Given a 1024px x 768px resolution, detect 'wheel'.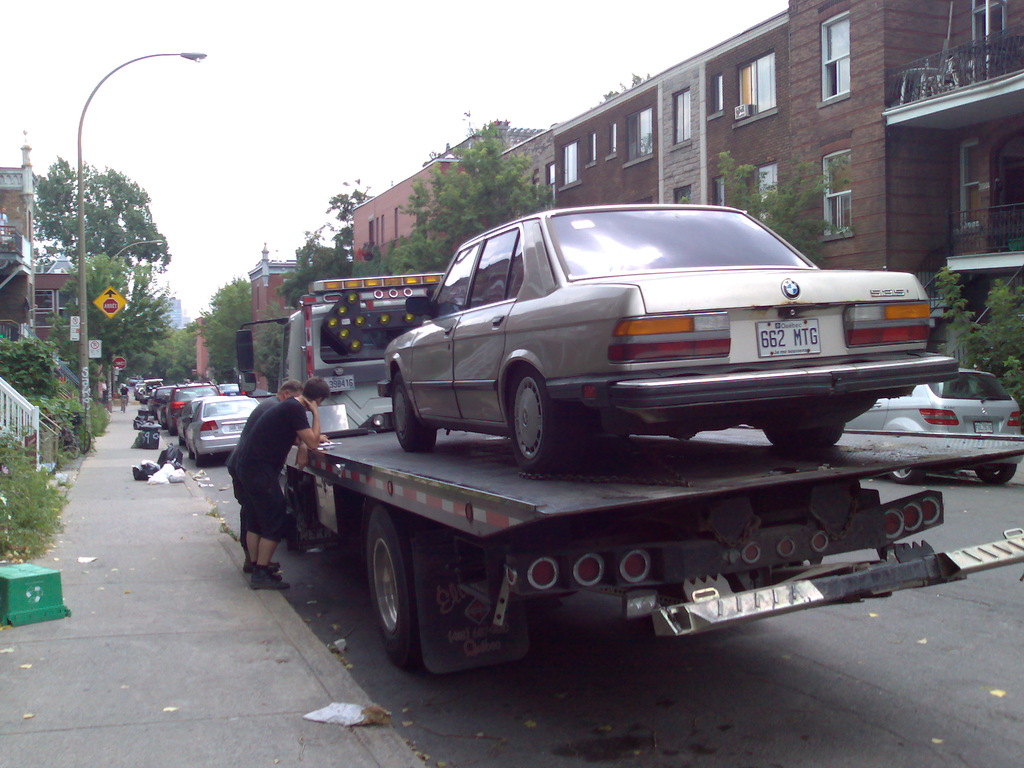
<region>505, 366, 568, 474</region>.
